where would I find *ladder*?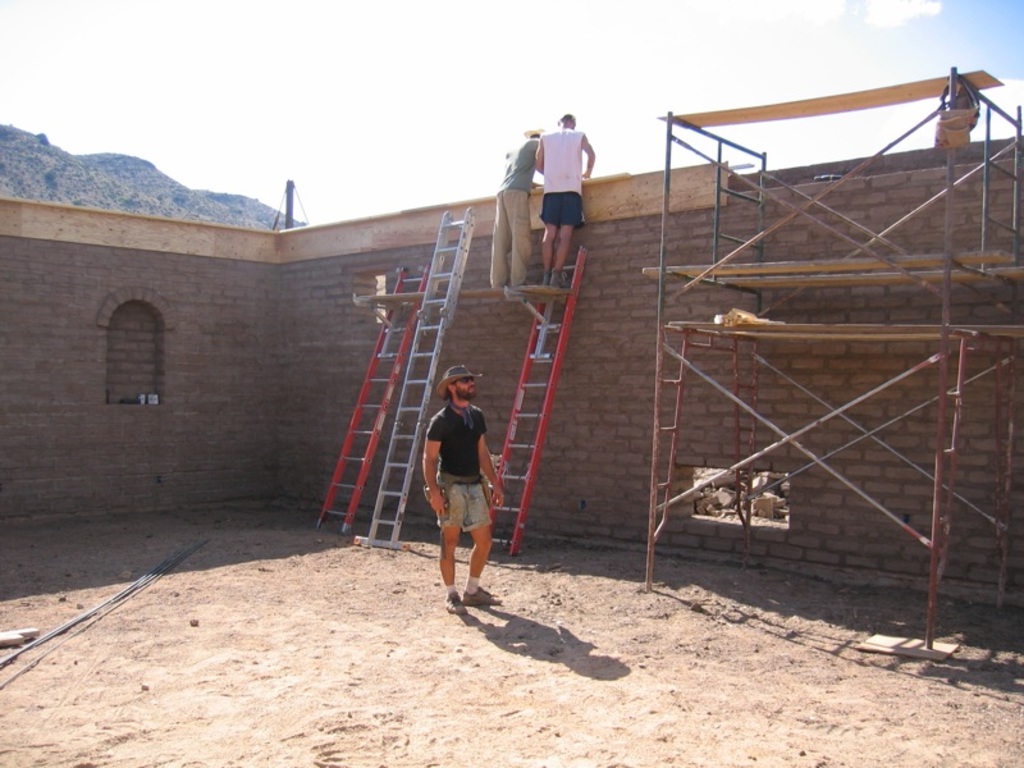
At <box>314,265,438,534</box>.
